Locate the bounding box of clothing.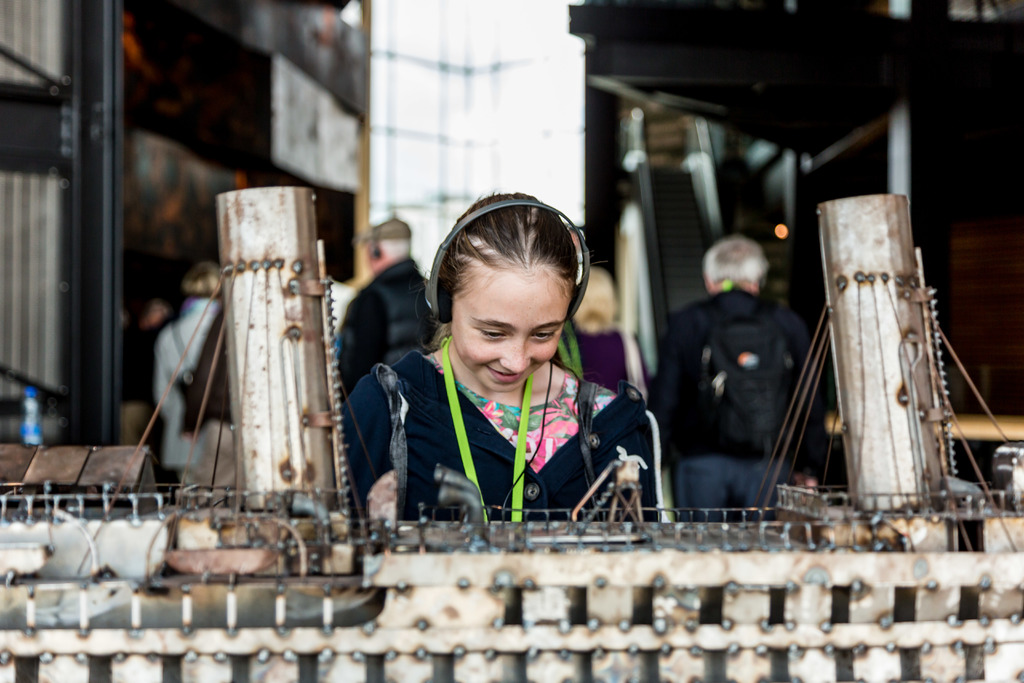
Bounding box: (656,288,819,523).
